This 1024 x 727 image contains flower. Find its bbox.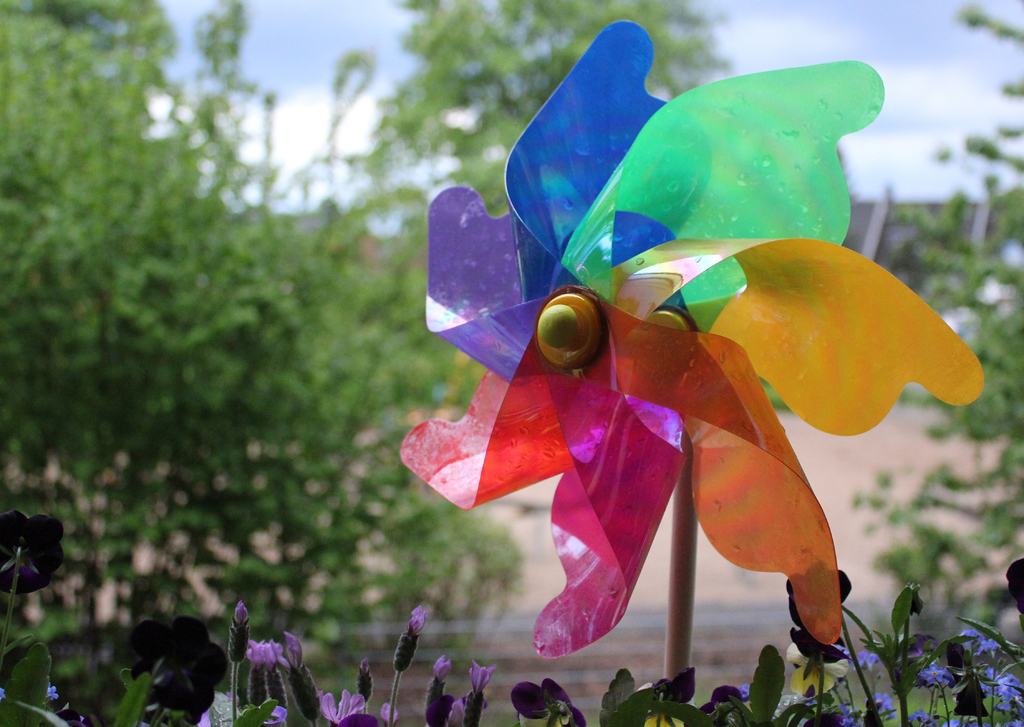
l=262, t=706, r=285, b=726.
